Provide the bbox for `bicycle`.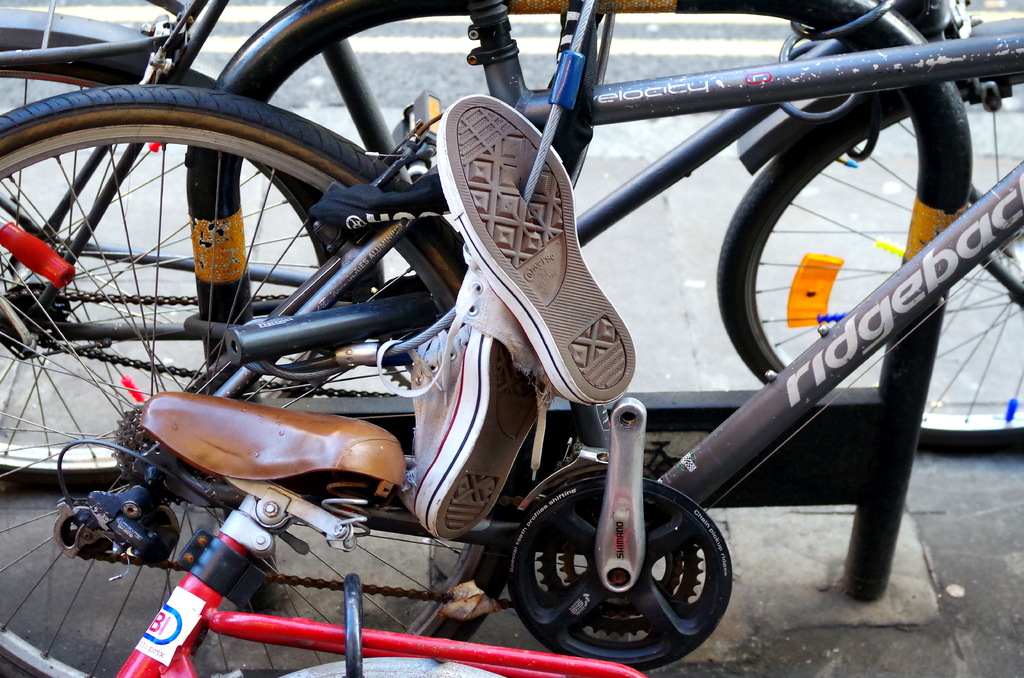
bbox=[0, 393, 651, 677].
